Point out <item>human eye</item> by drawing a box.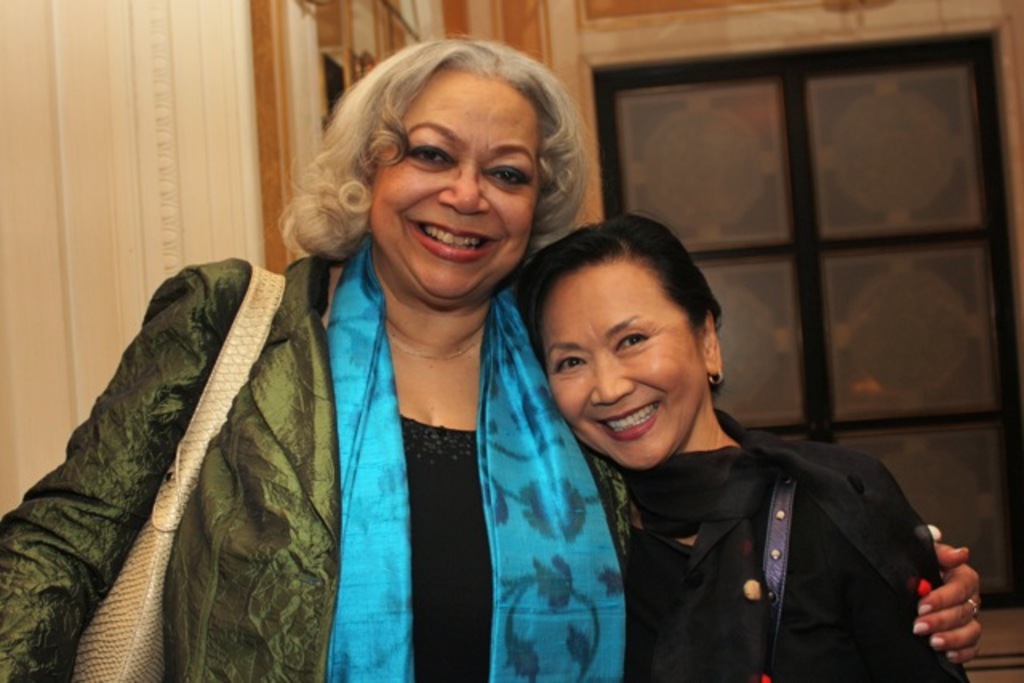
box(403, 142, 454, 168).
